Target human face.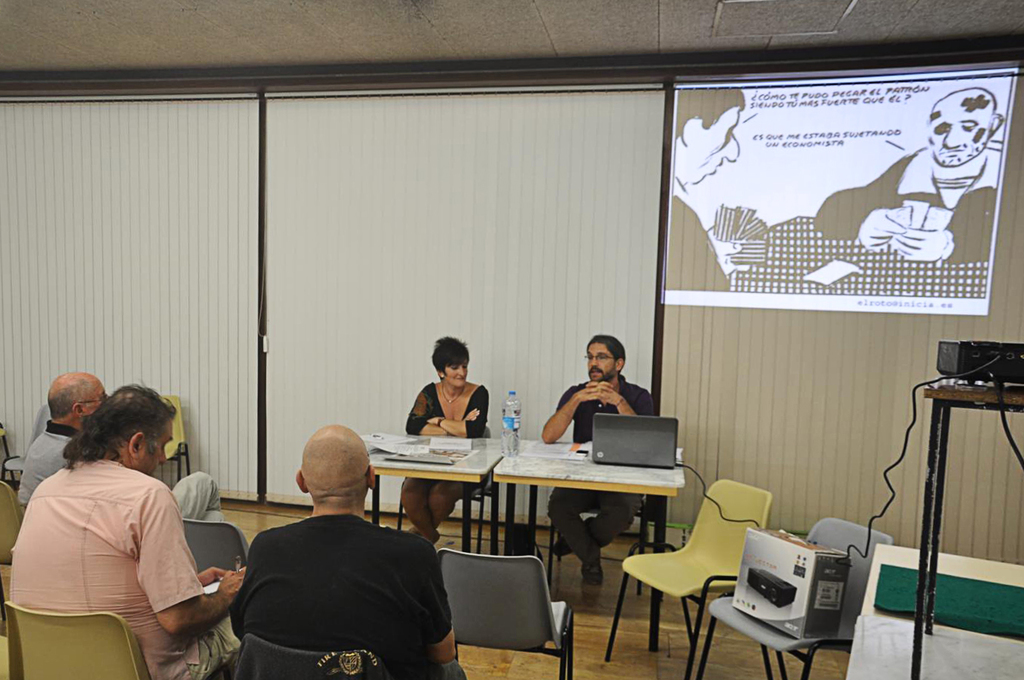
Target region: box(140, 420, 170, 479).
